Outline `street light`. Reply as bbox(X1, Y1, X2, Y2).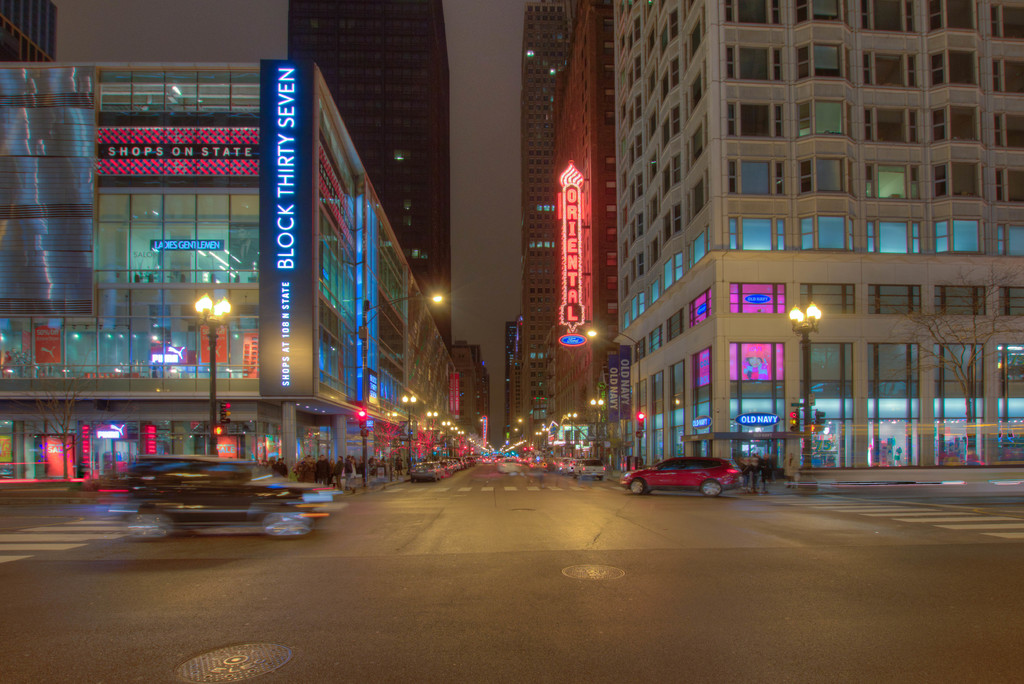
bbox(441, 421, 451, 460).
